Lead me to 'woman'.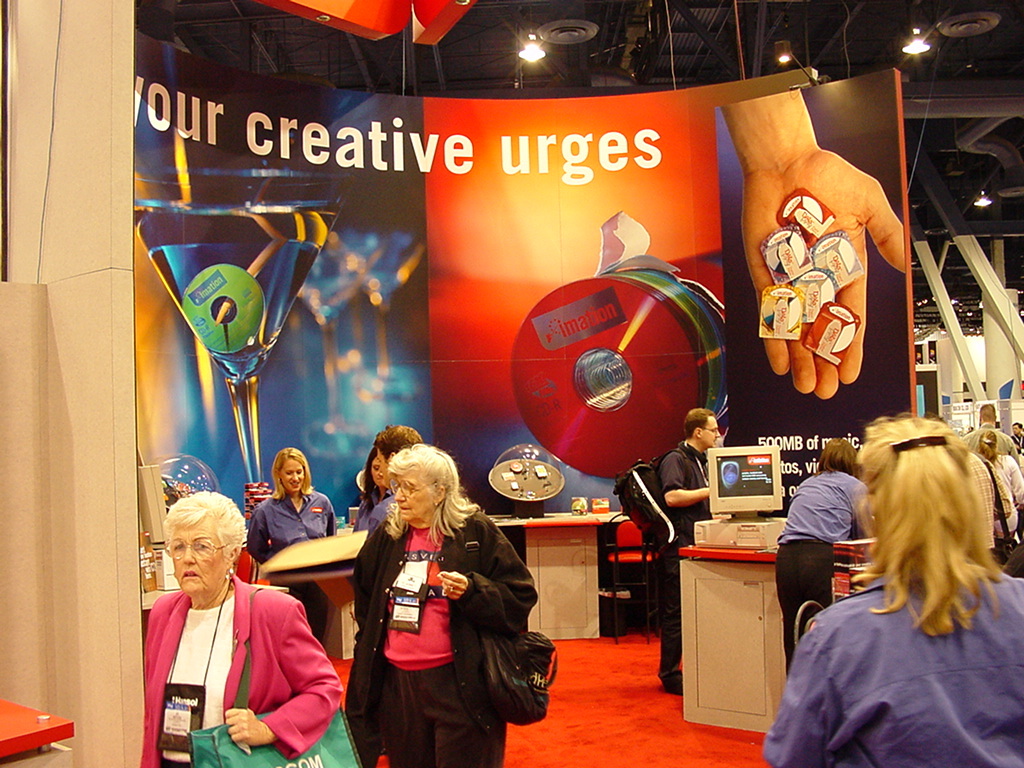
Lead to locate(762, 414, 1023, 767).
